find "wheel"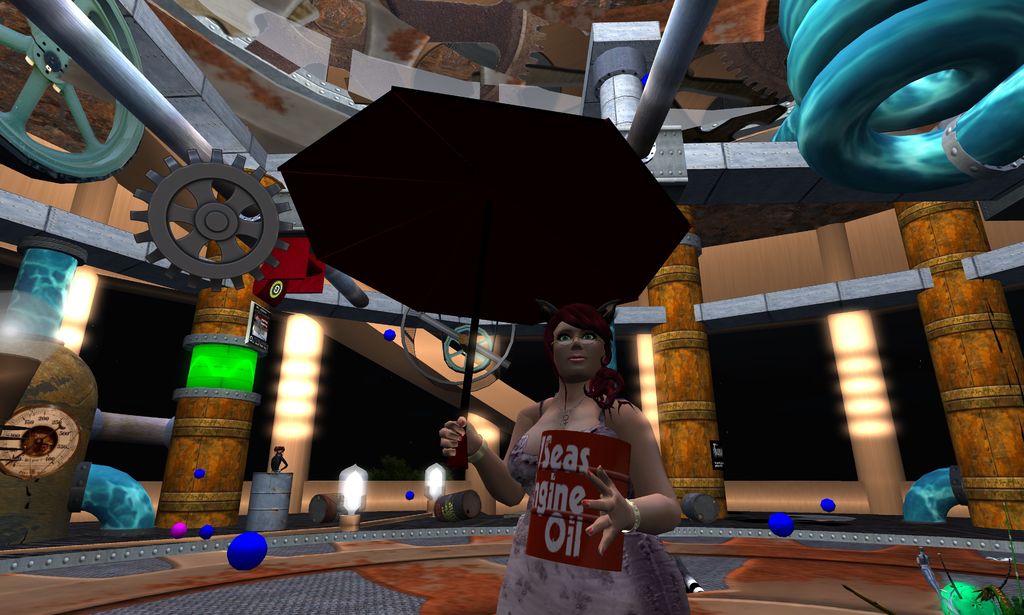
<bbox>135, 154, 271, 272</bbox>
